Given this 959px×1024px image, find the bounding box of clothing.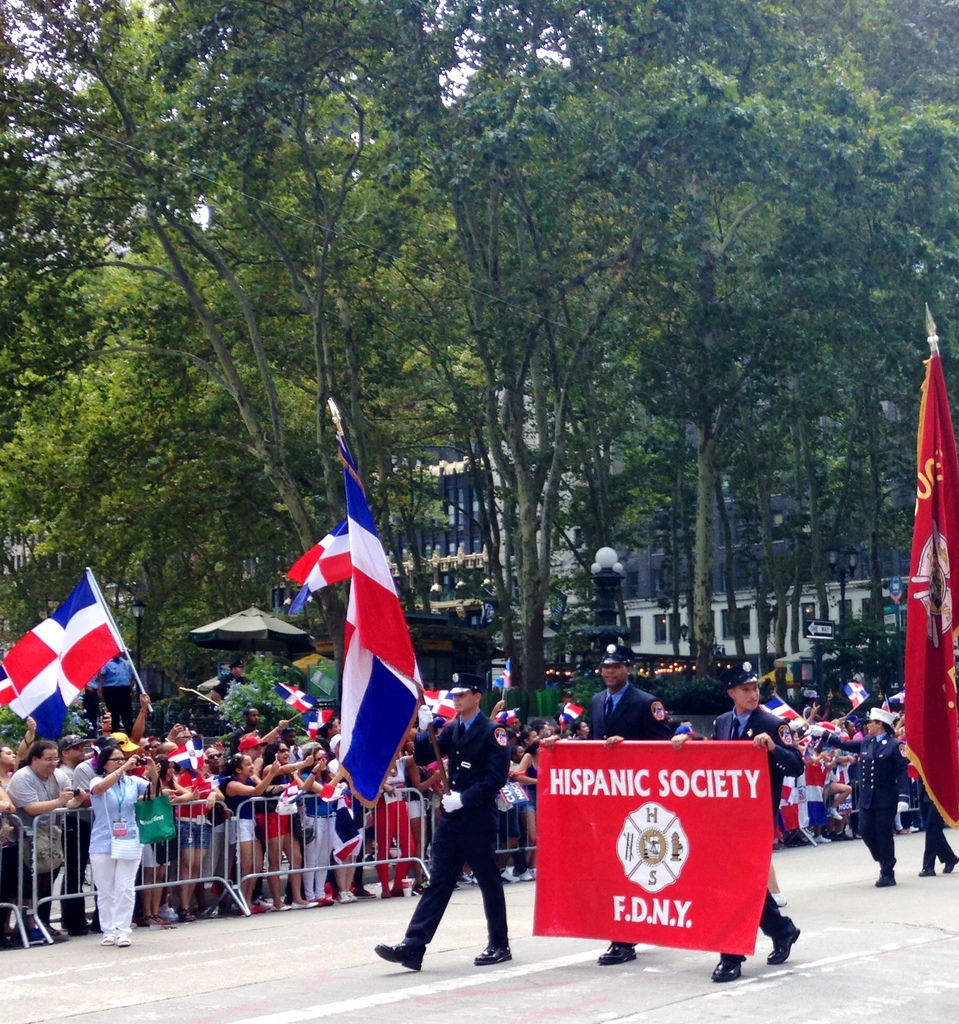
[x1=829, y1=732, x2=910, y2=865].
